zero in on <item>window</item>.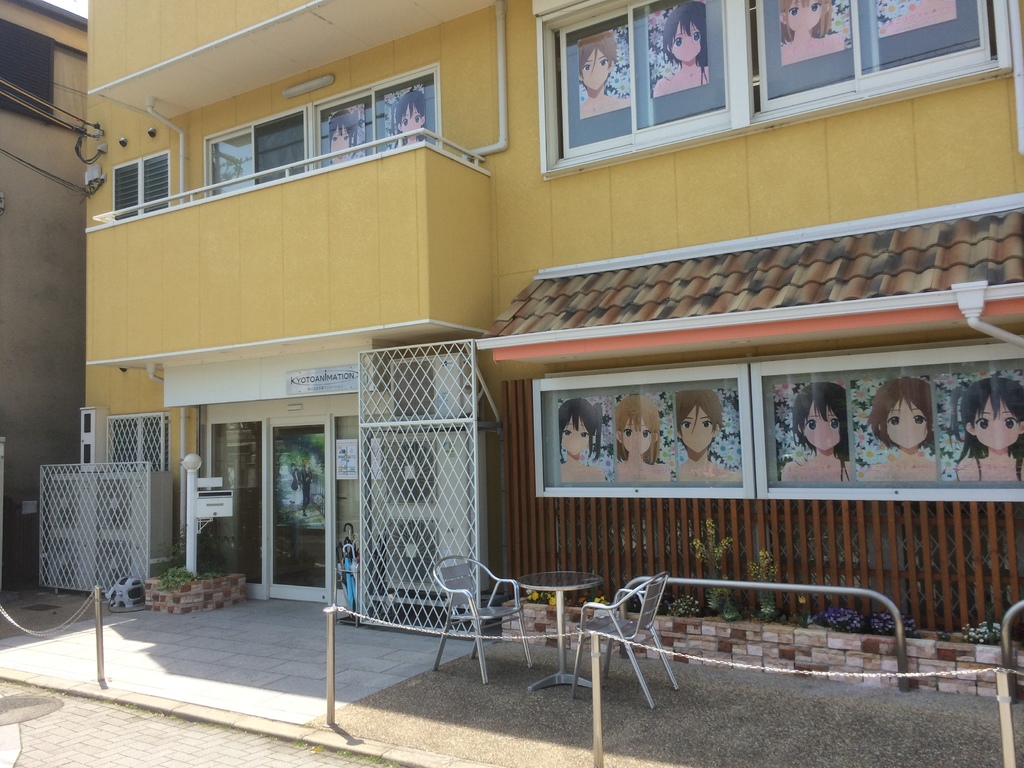
Zeroed in: left=530, top=0, right=1020, bottom=176.
